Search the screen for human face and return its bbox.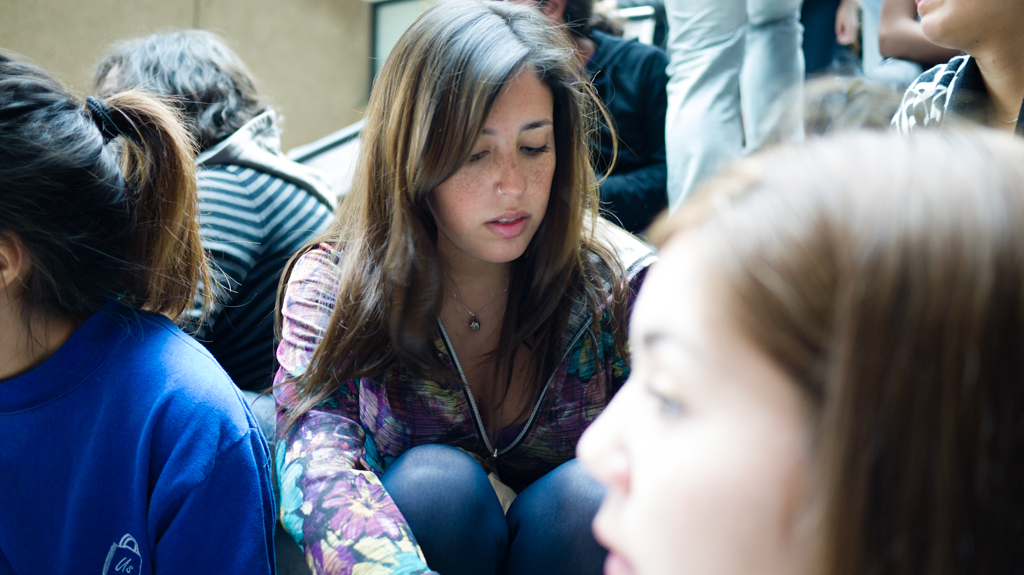
Found: bbox=(572, 224, 835, 574).
